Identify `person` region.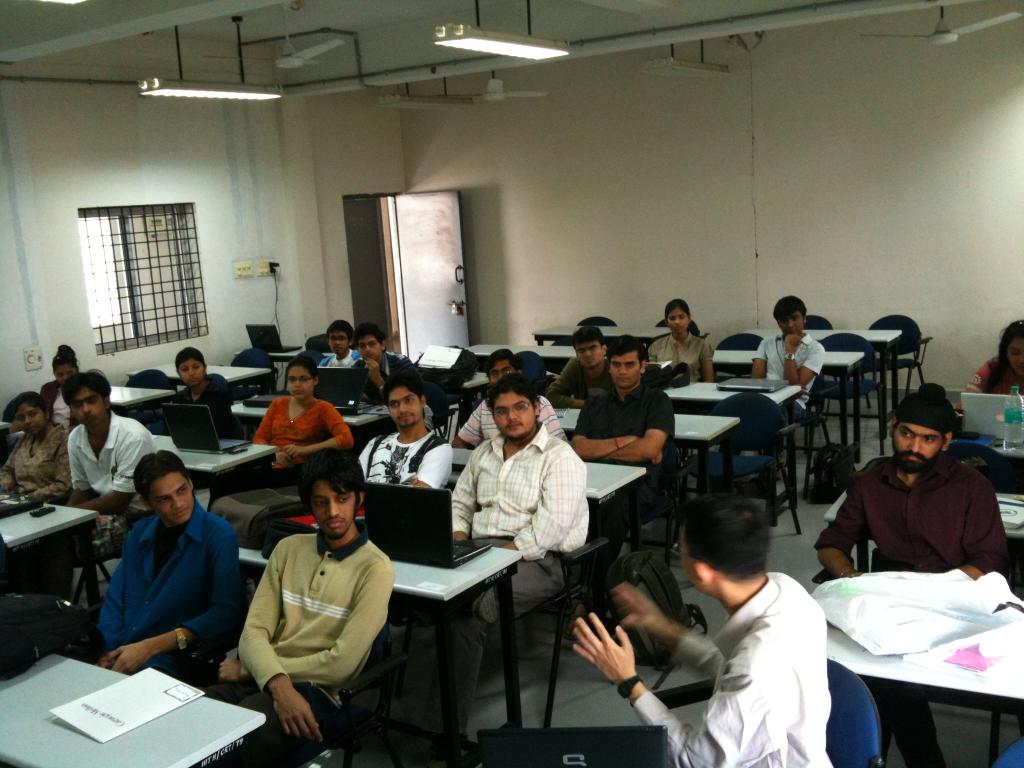
Region: l=452, t=356, r=568, b=447.
